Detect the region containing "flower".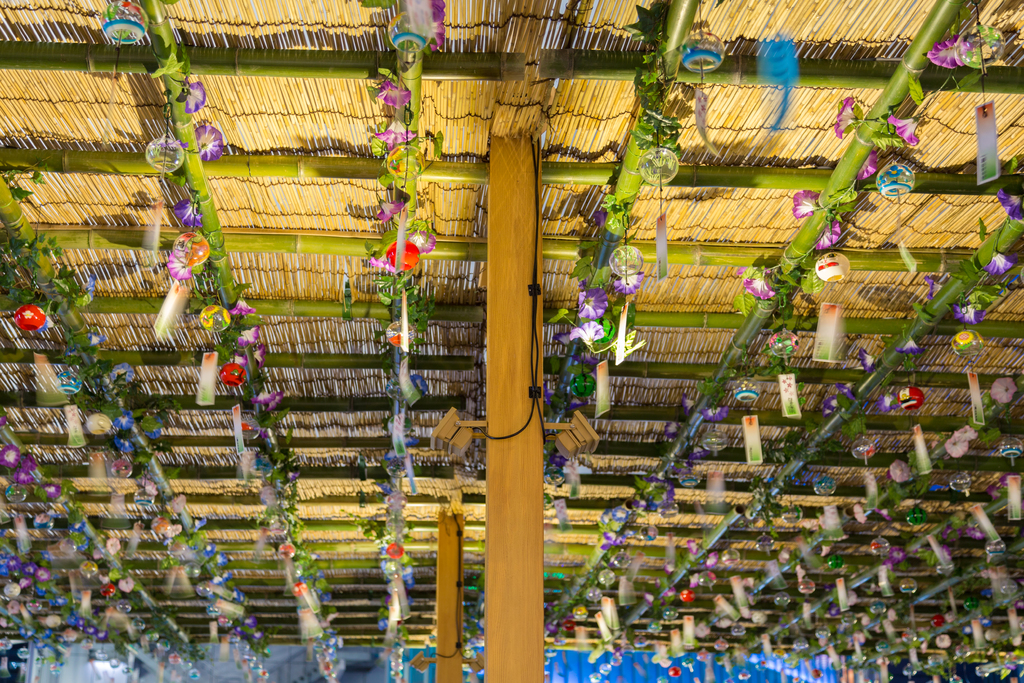
<region>683, 397, 698, 420</region>.
